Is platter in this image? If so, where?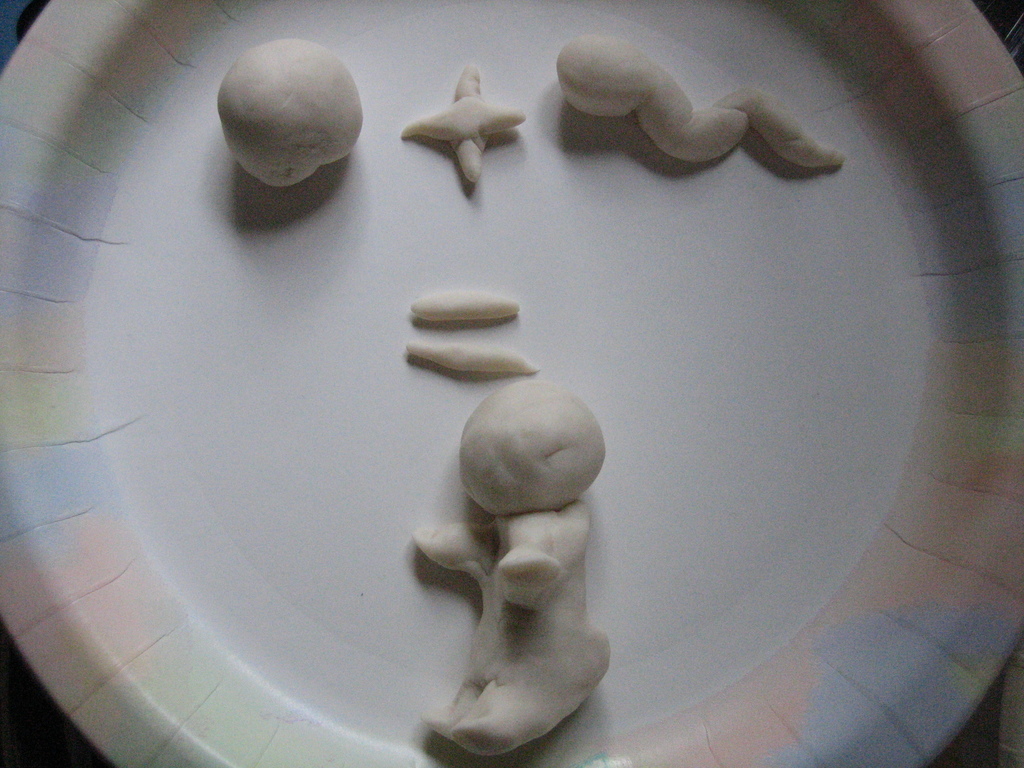
Yes, at crop(0, 0, 1023, 767).
